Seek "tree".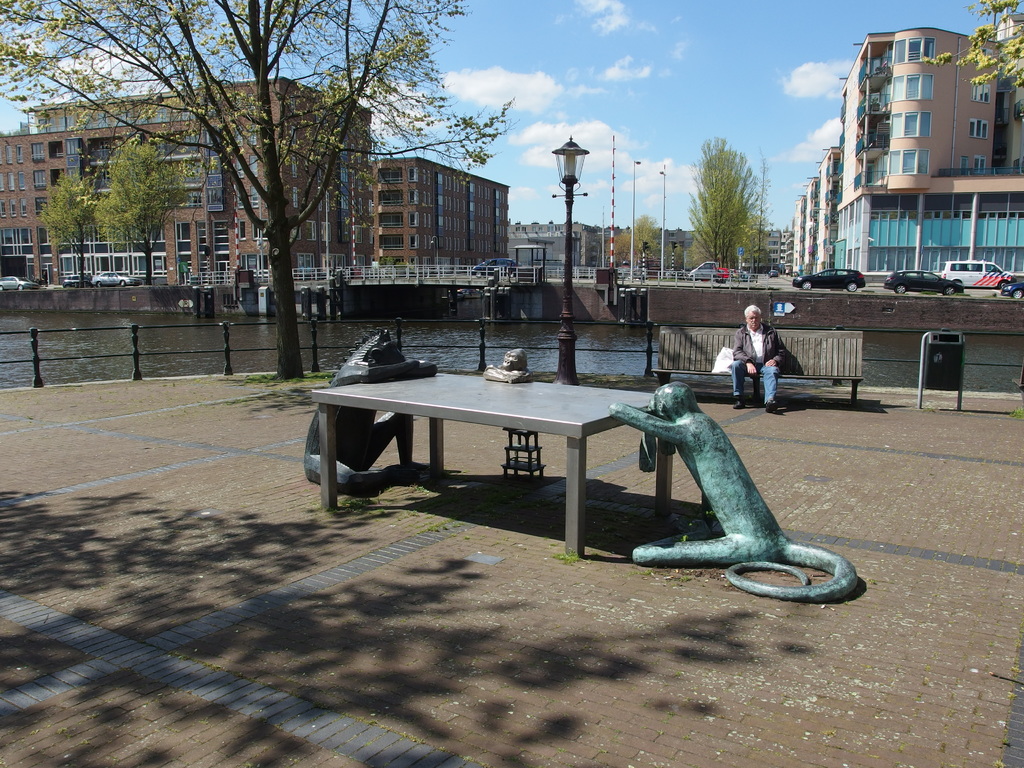
bbox=(94, 125, 193, 289).
